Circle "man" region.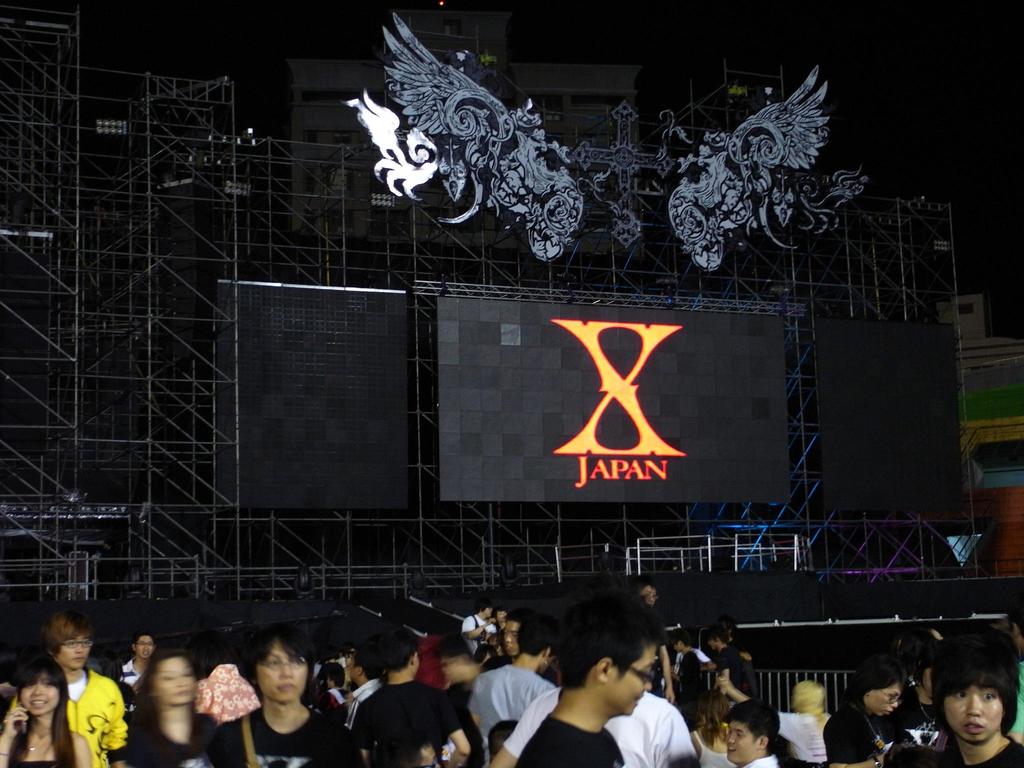
Region: 7, 609, 126, 767.
